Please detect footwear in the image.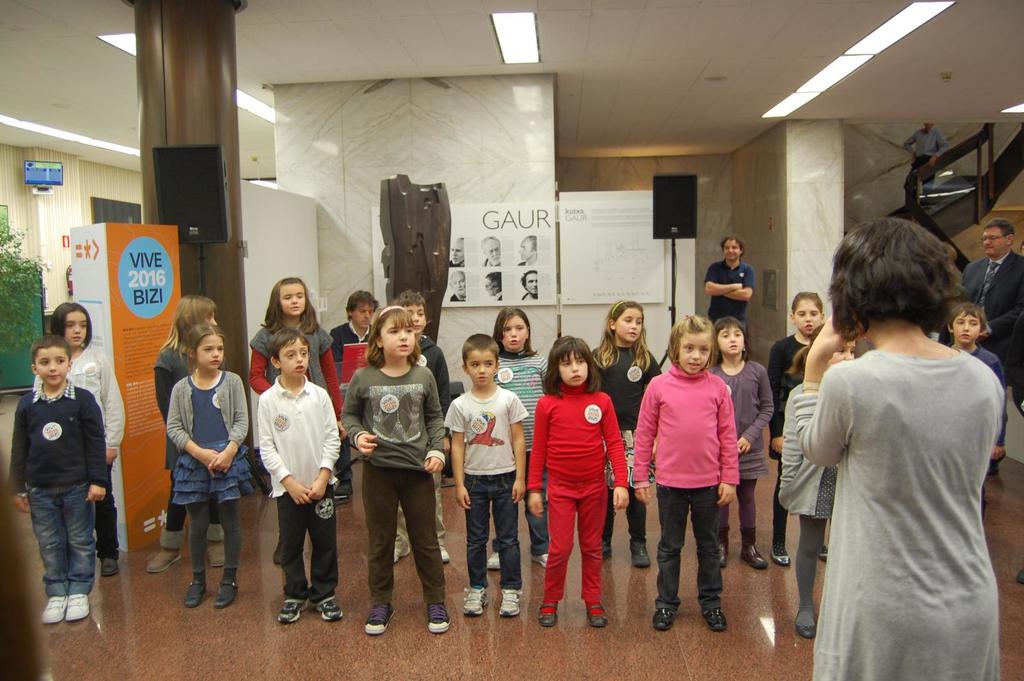
<region>819, 547, 828, 561</region>.
